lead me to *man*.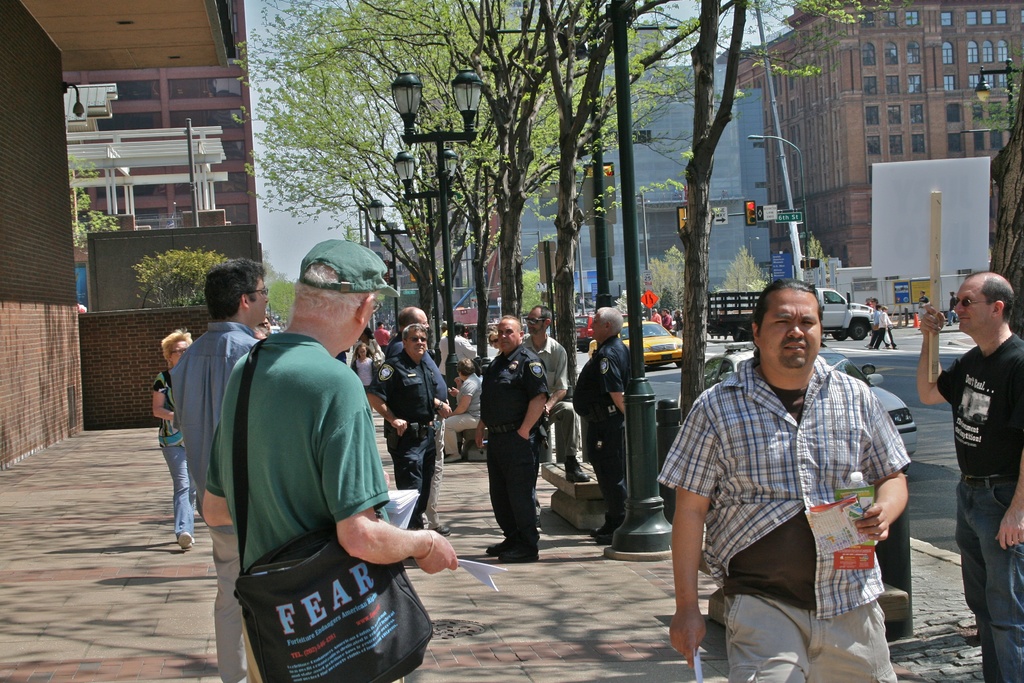
Lead to (x1=918, y1=268, x2=1023, y2=682).
